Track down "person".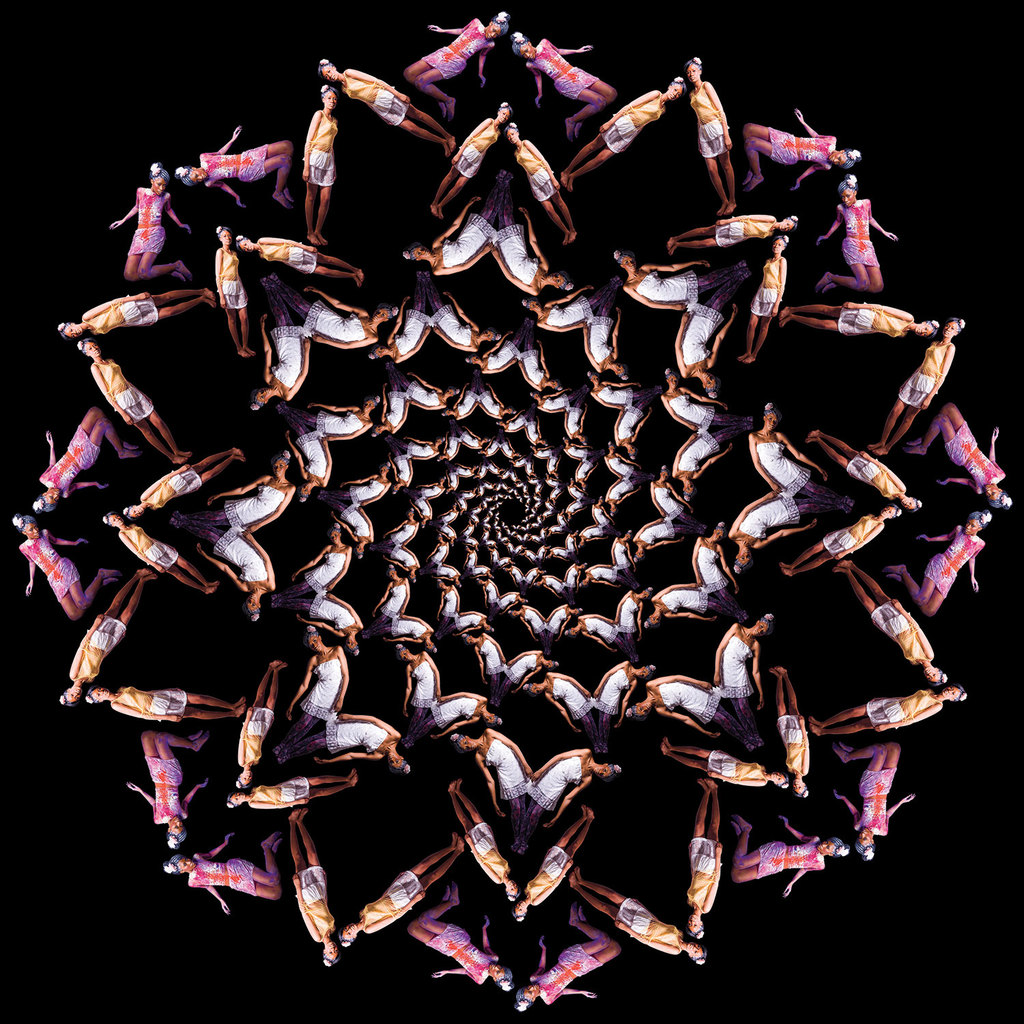
Tracked to locate(799, 433, 935, 508).
